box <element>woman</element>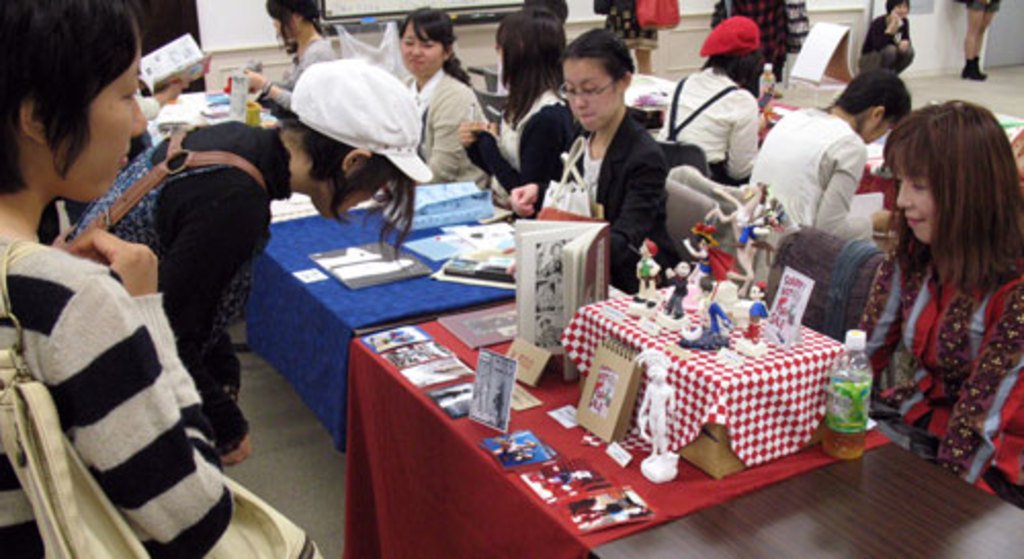
745/78/915/256
